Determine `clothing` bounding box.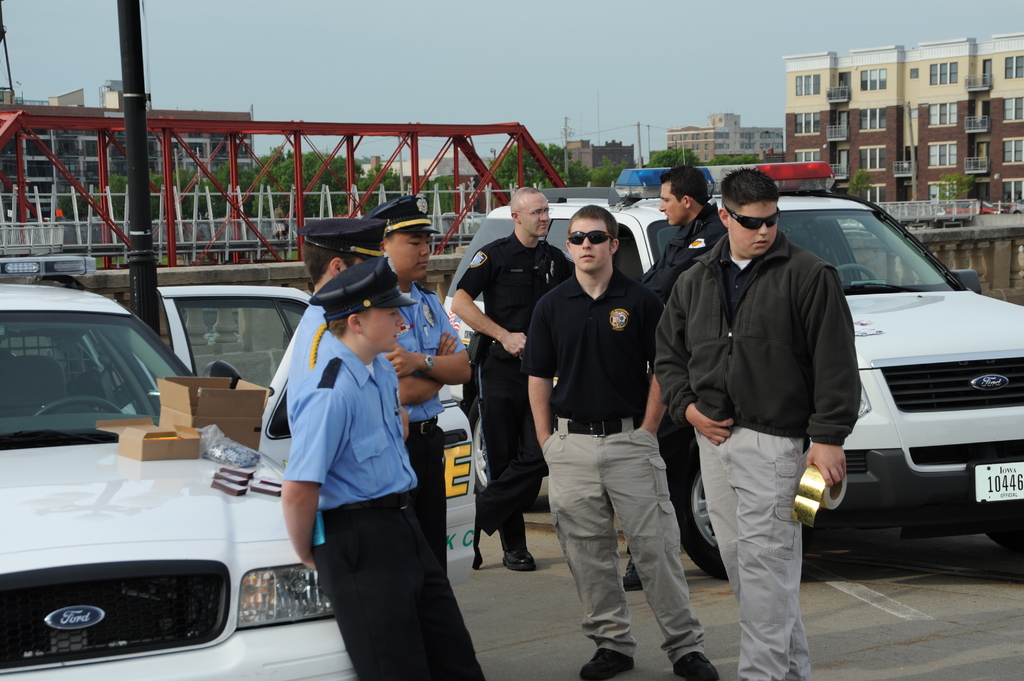
Determined: pyautogui.locateOnScreen(675, 164, 889, 634).
